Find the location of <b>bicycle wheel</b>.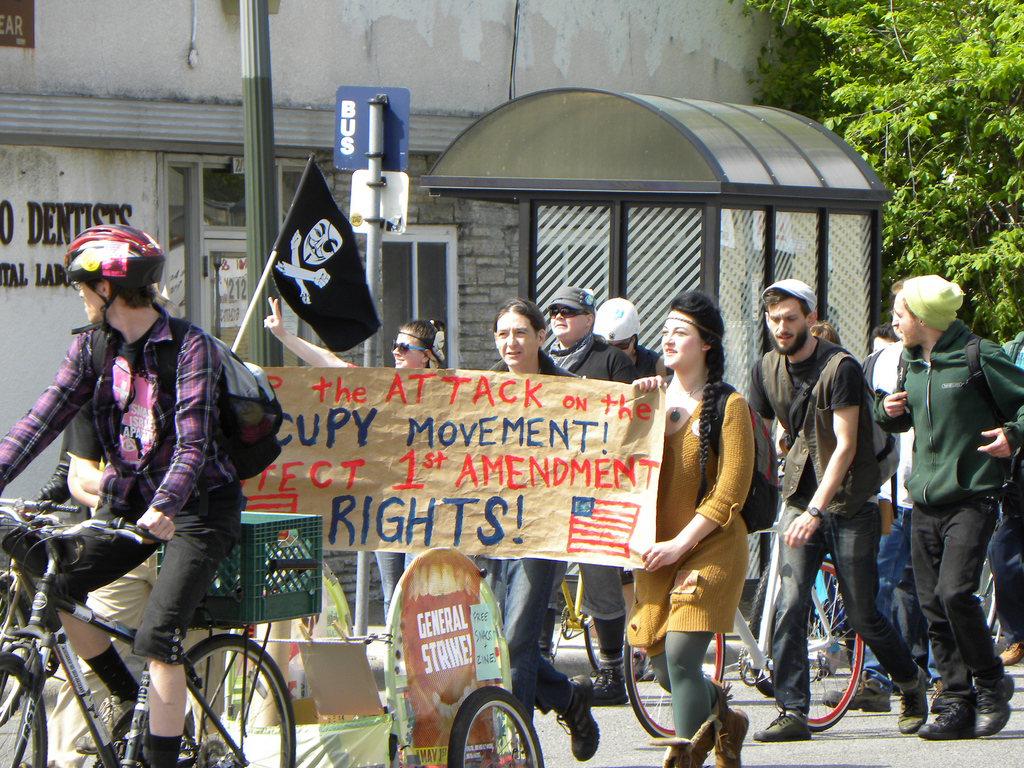
Location: bbox(974, 559, 995, 628).
